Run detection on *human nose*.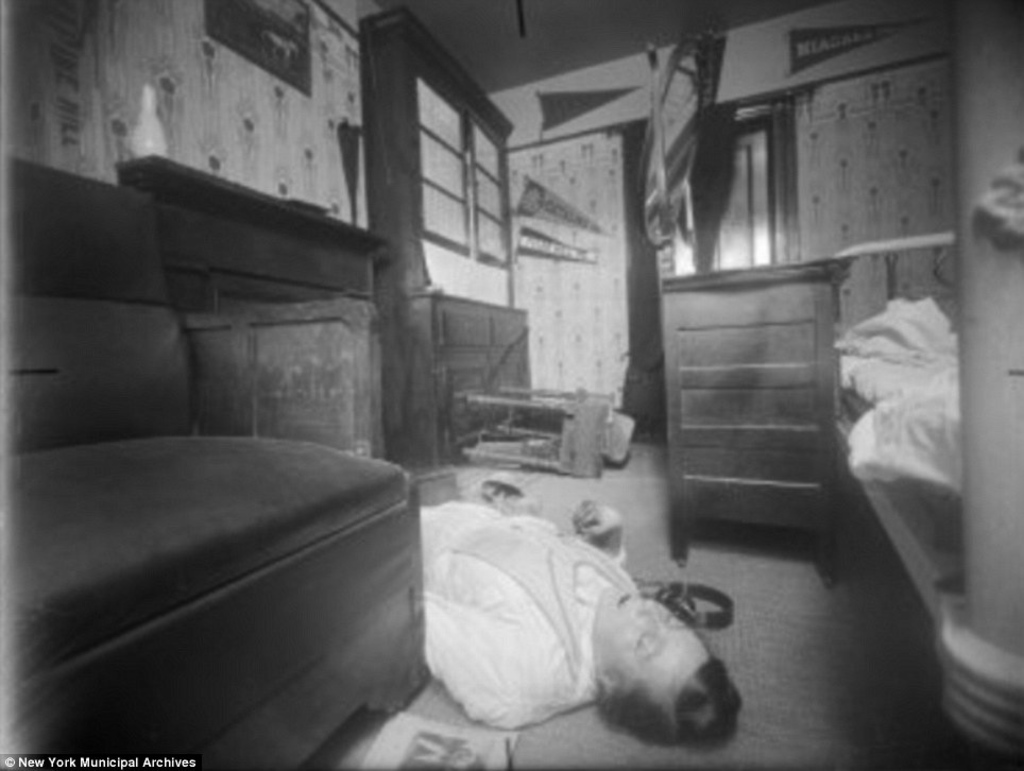
Result: crop(637, 599, 663, 627).
